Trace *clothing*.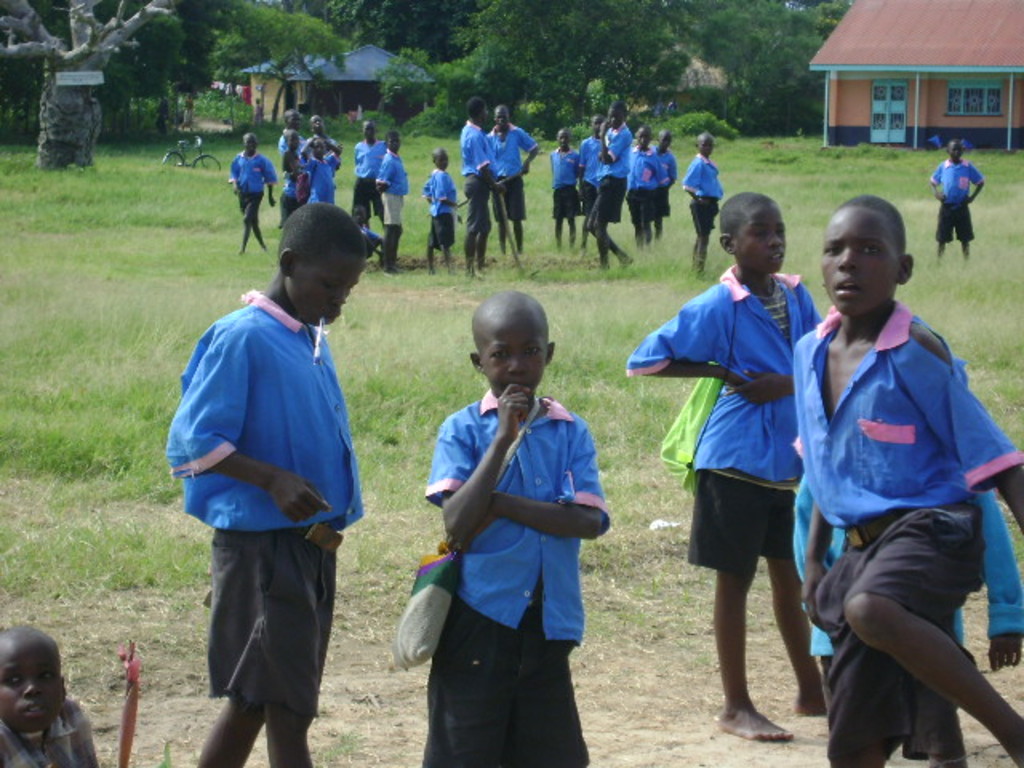
Traced to 691:155:725:245.
